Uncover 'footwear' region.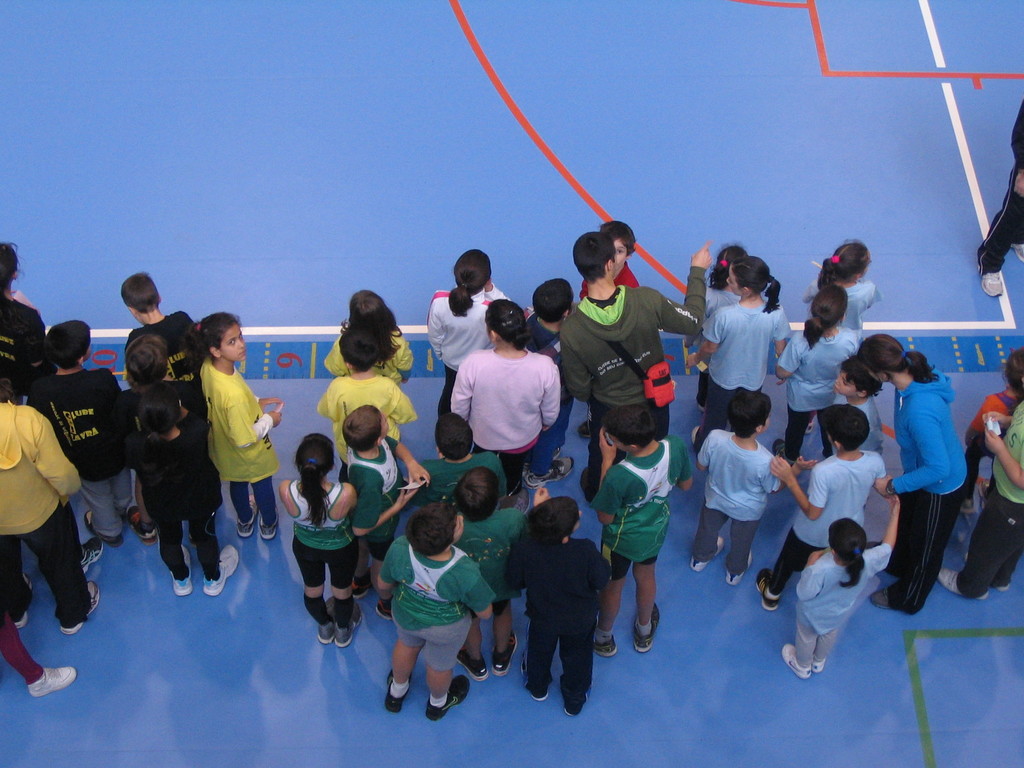
Uncovered: 980 271 1006 296.
